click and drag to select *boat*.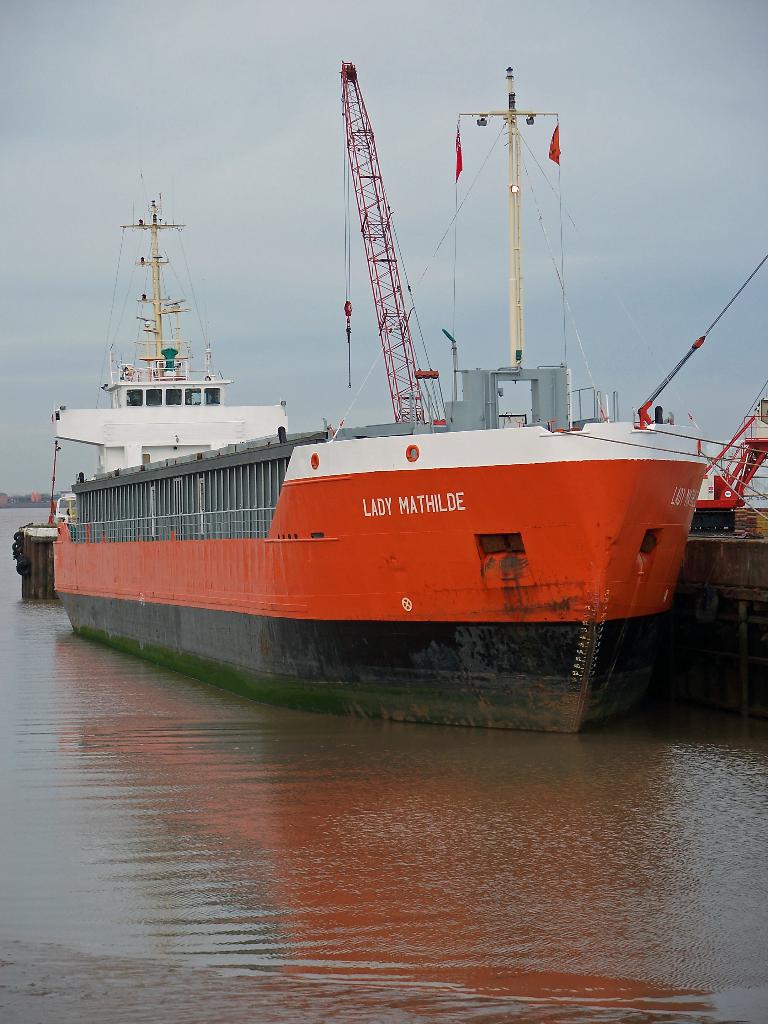
Selection: locate(50, 42, 738, 707).
